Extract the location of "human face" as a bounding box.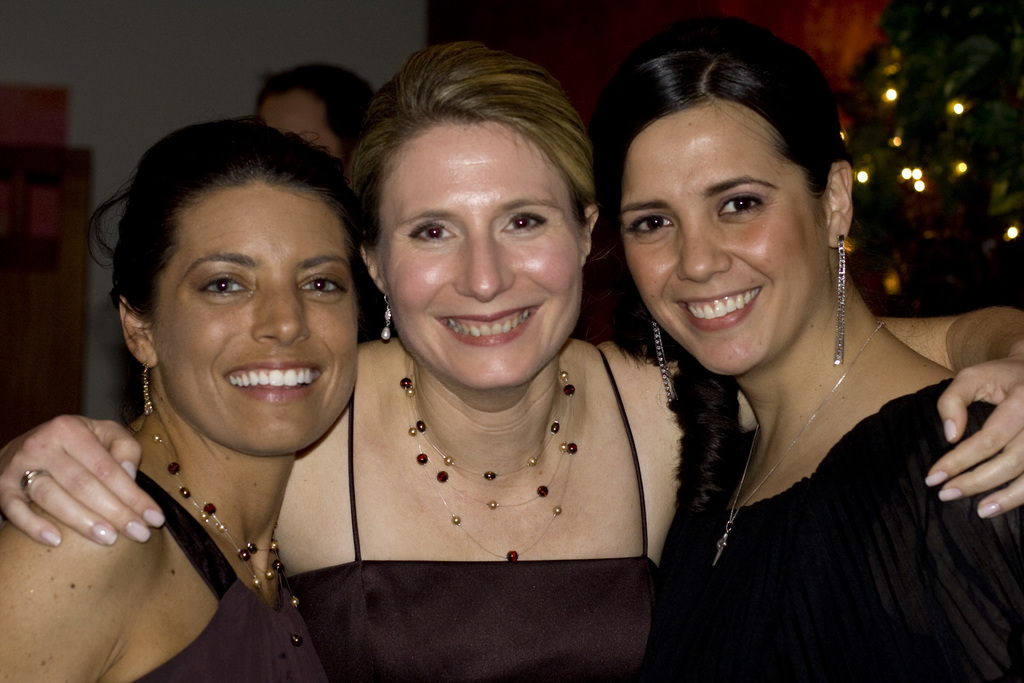
box(153, 183, 355, 454).
